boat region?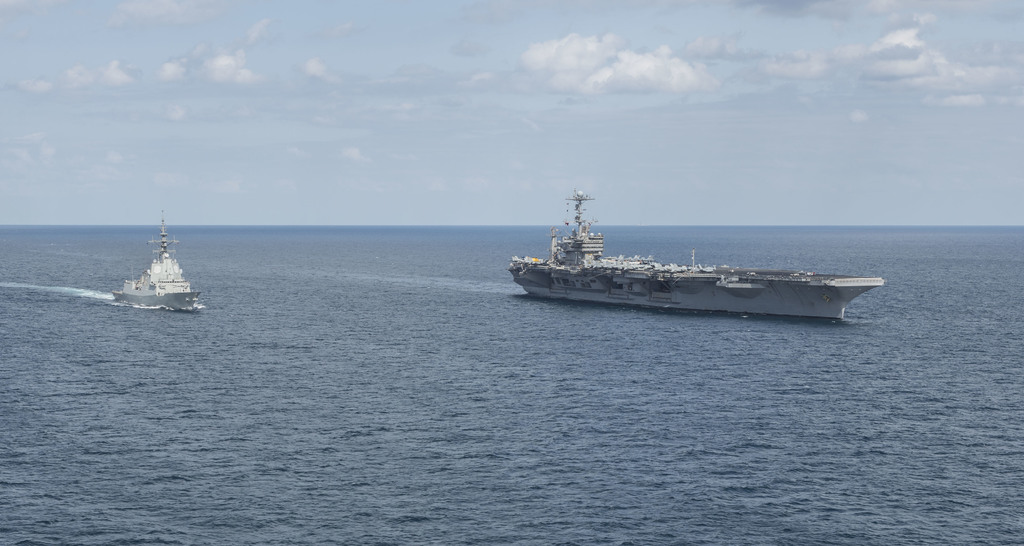
locate(110, 207, 200, 310)
